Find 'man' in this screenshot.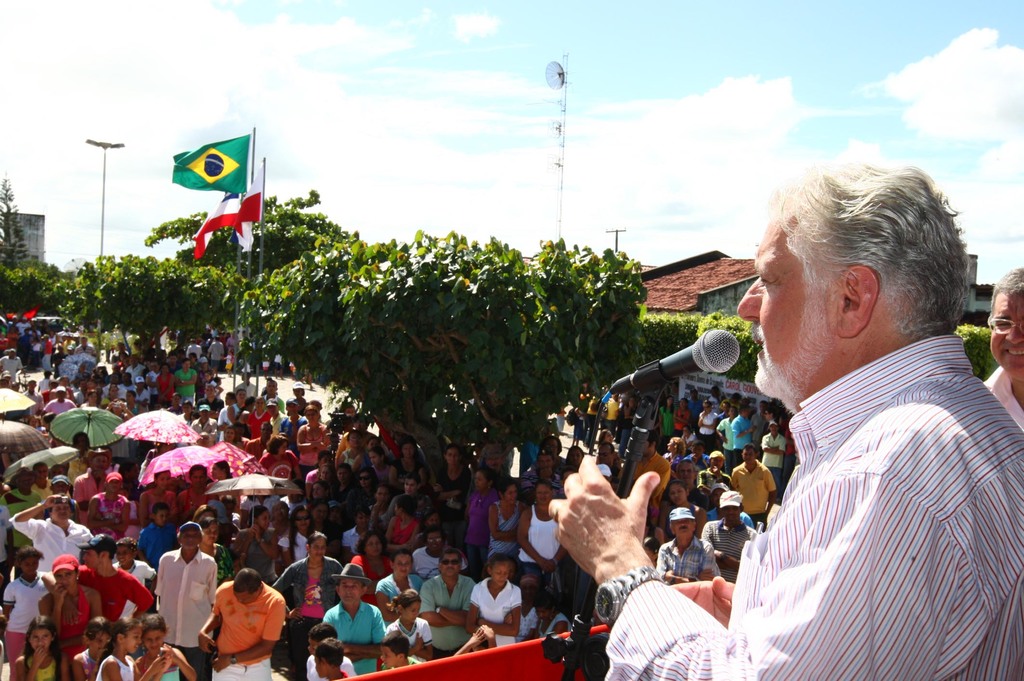
The bounding box for 'man' is BBox(416, 549, 477, 653).
